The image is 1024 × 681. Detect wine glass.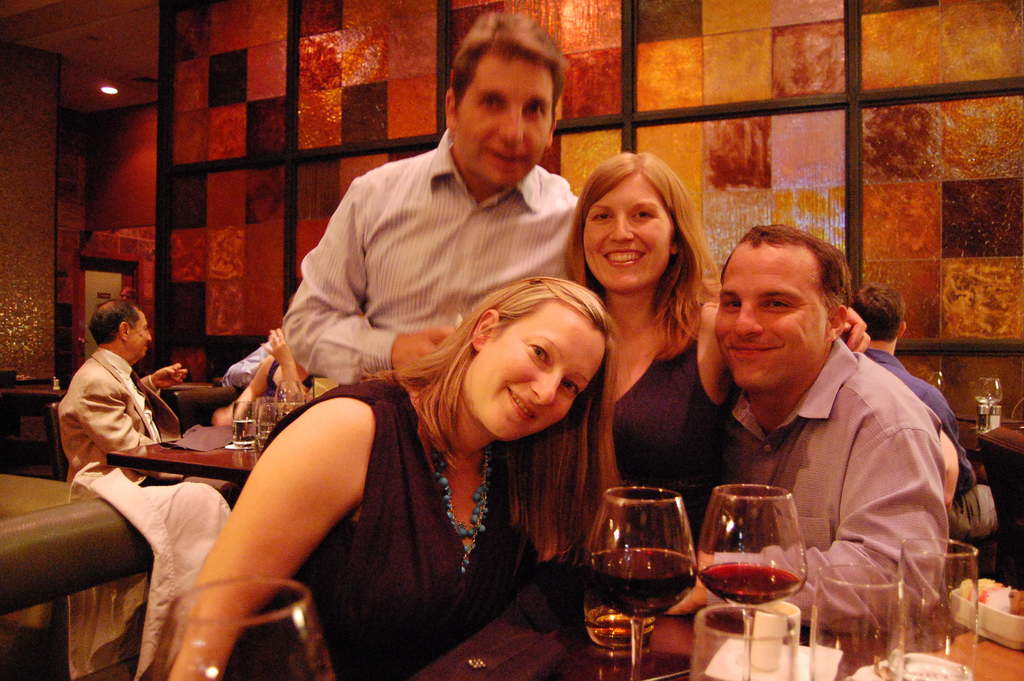
Detection: pyautogui.locateOnScreen(695, 482, 806, 680).
